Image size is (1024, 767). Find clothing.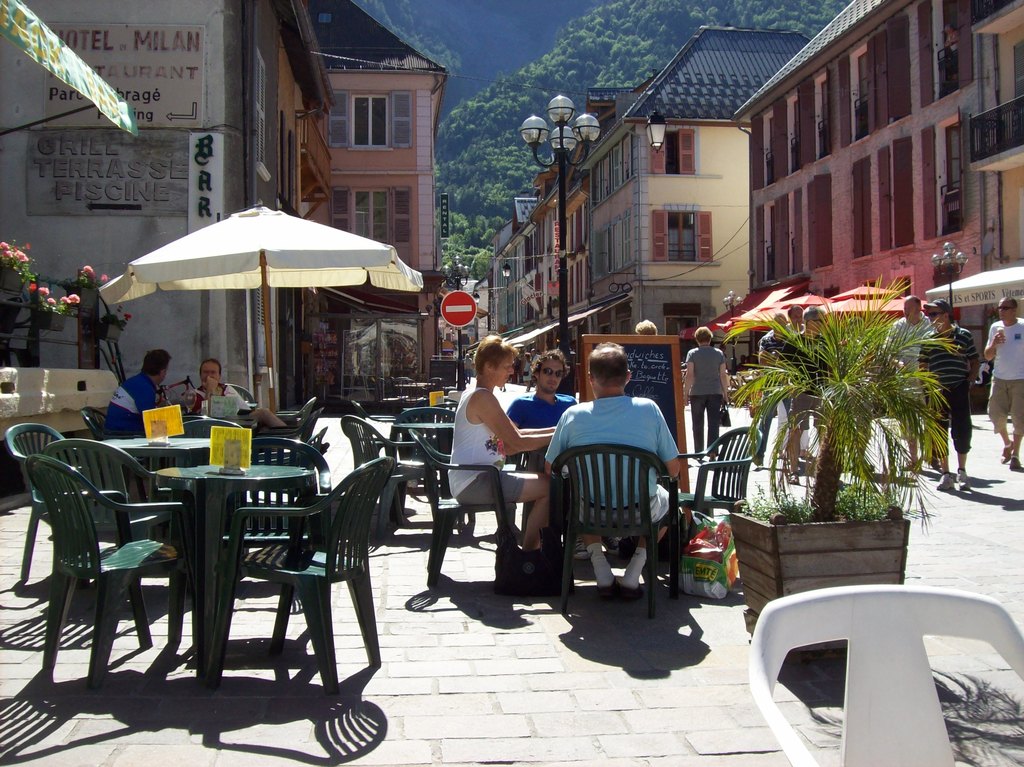
(788,329,835,422).
